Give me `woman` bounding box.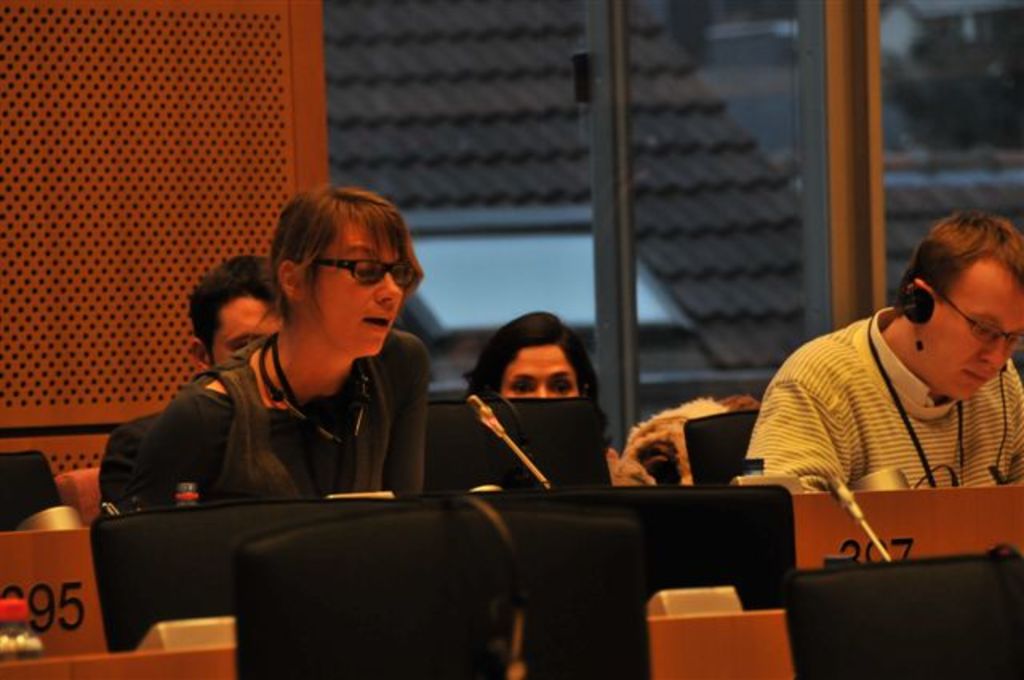
l=467, t=306, r=650, b=486.
